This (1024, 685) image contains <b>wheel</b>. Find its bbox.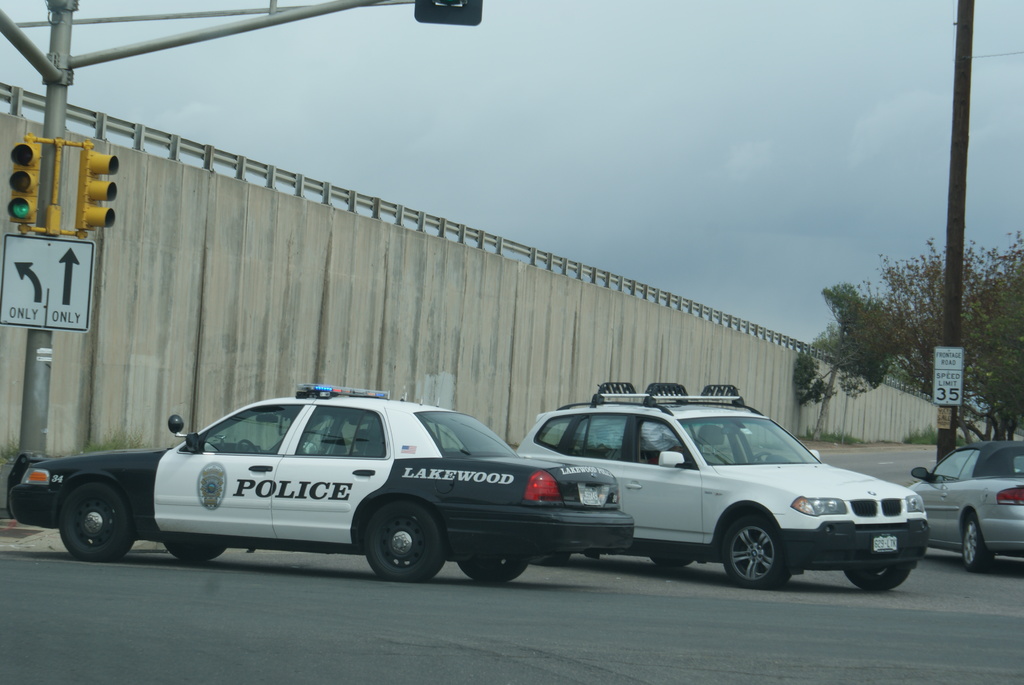
{"x1": 843, "y1": 560, "x2": 913, "y2": 597}.
